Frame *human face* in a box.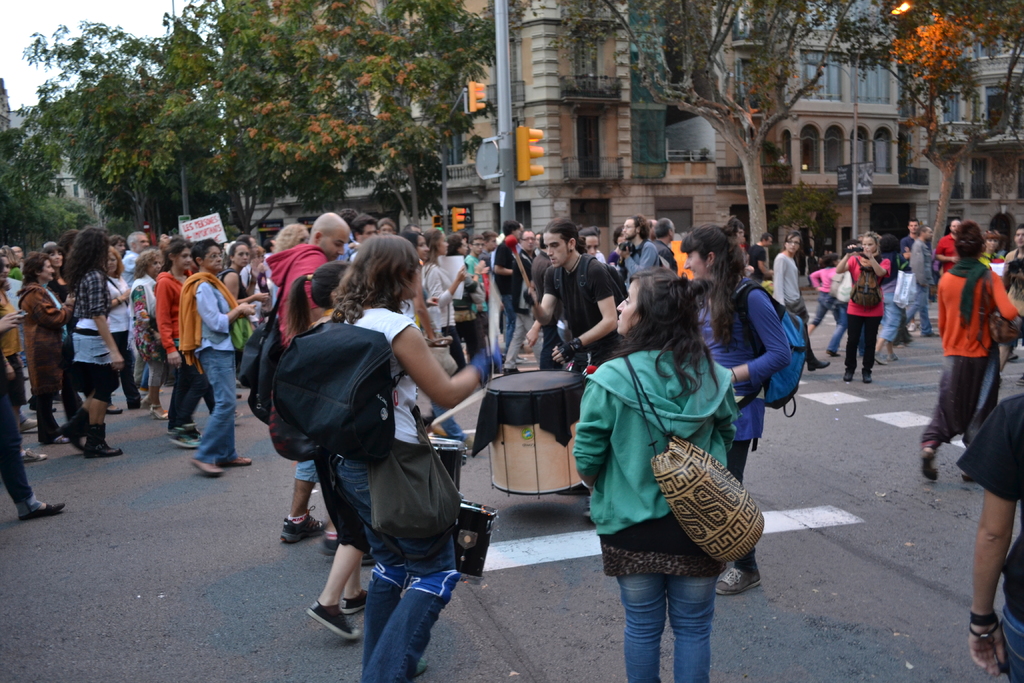
203:240:221:273.
